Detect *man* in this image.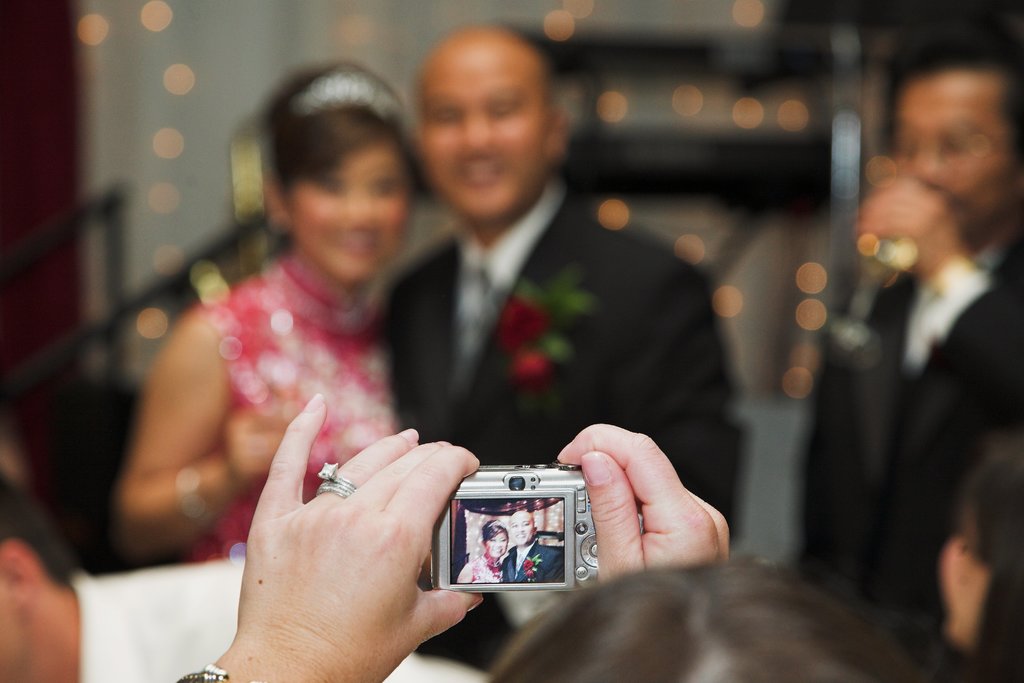
Detection: 326:79:708:468.
